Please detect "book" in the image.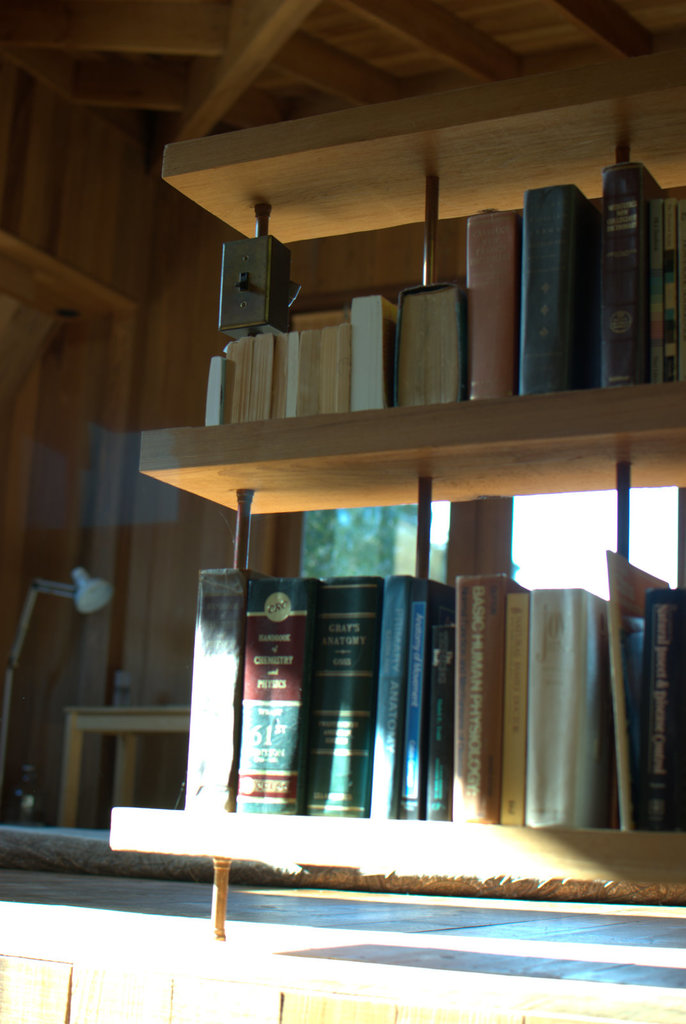
pyautogui.locateOnScreen(431, 624, 457, 822).
